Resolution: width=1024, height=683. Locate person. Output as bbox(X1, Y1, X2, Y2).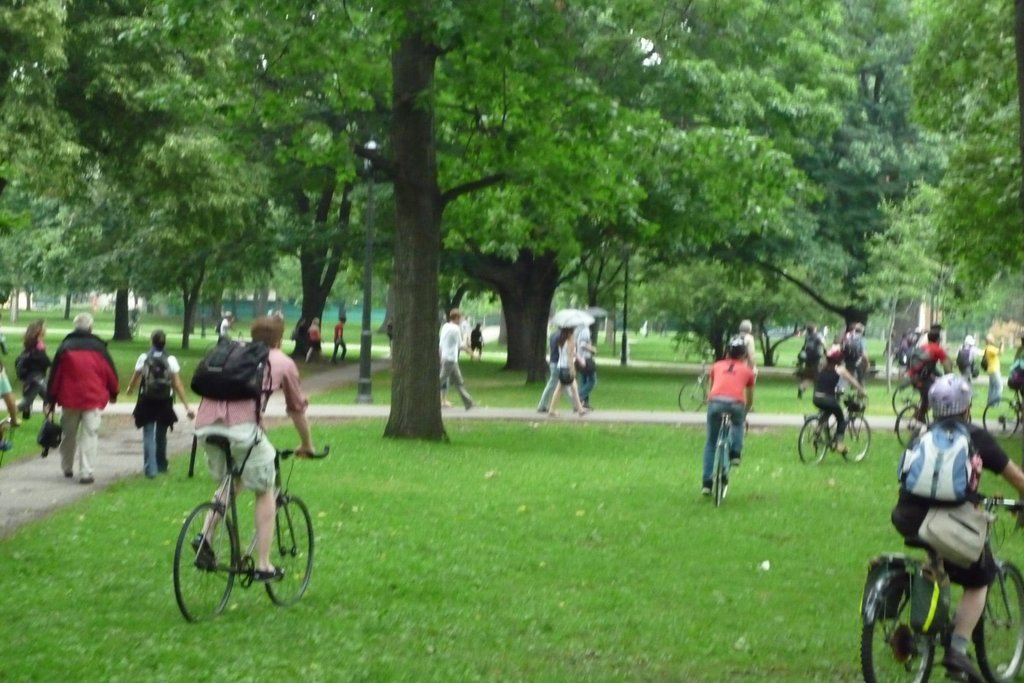
bbox(333, 314, 350, 360).
